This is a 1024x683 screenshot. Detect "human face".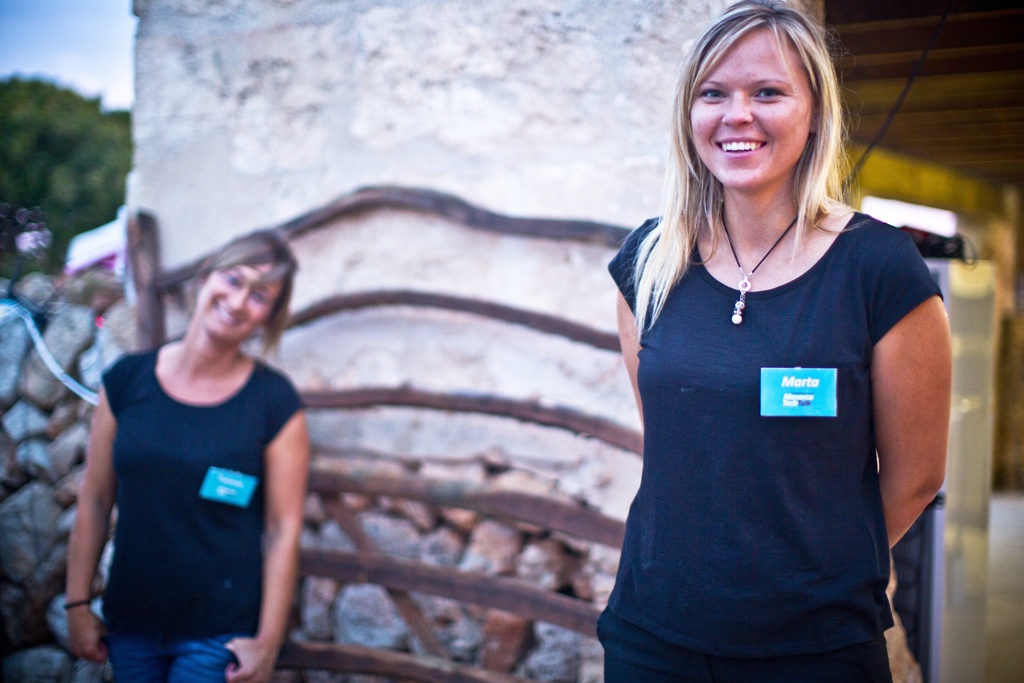
<region>194, 263, 283, 346</region>.
